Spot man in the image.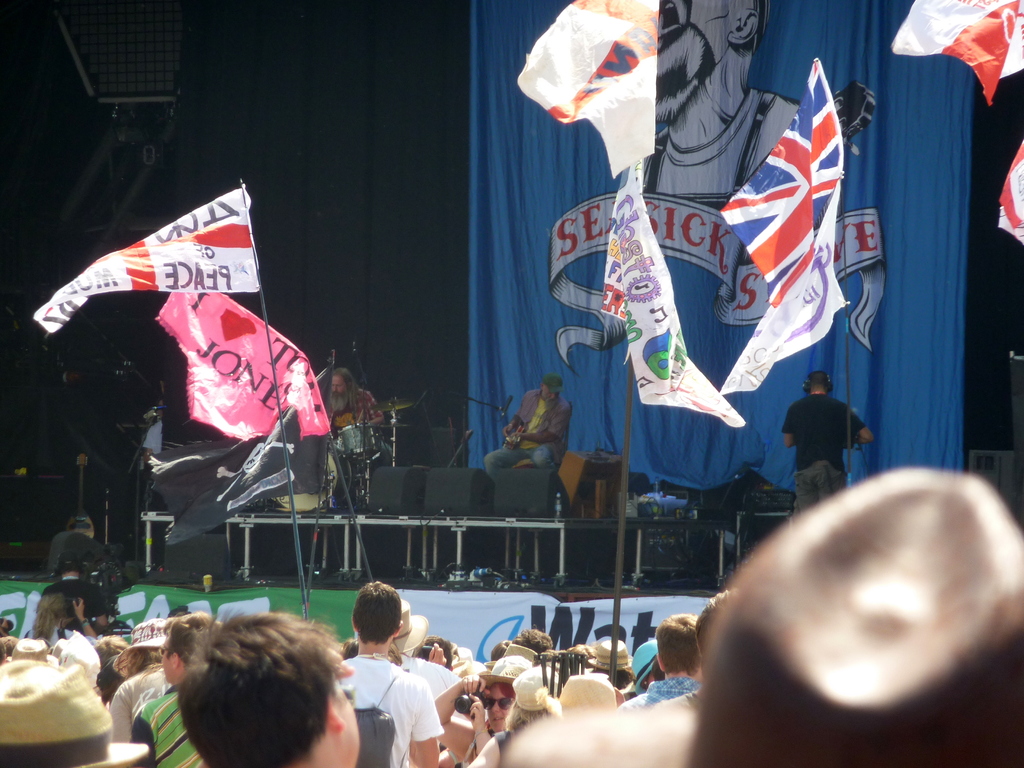
man found at box=[36, 554, 115, 626].
